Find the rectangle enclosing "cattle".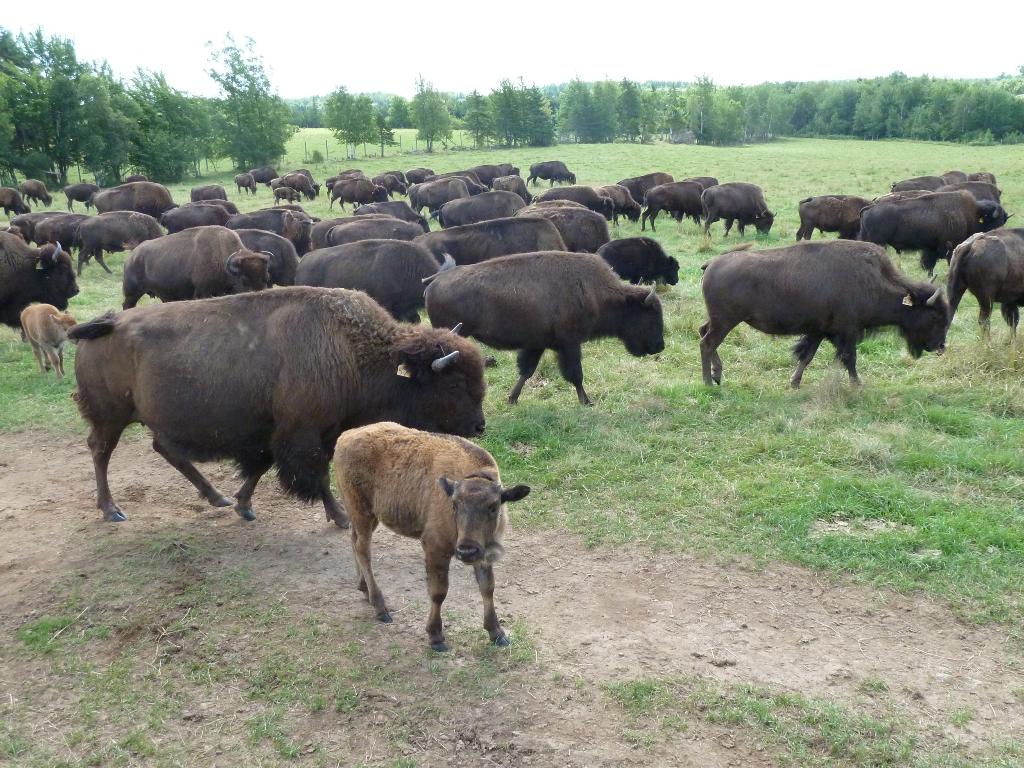
select_region(403, 166, 435, 181).
